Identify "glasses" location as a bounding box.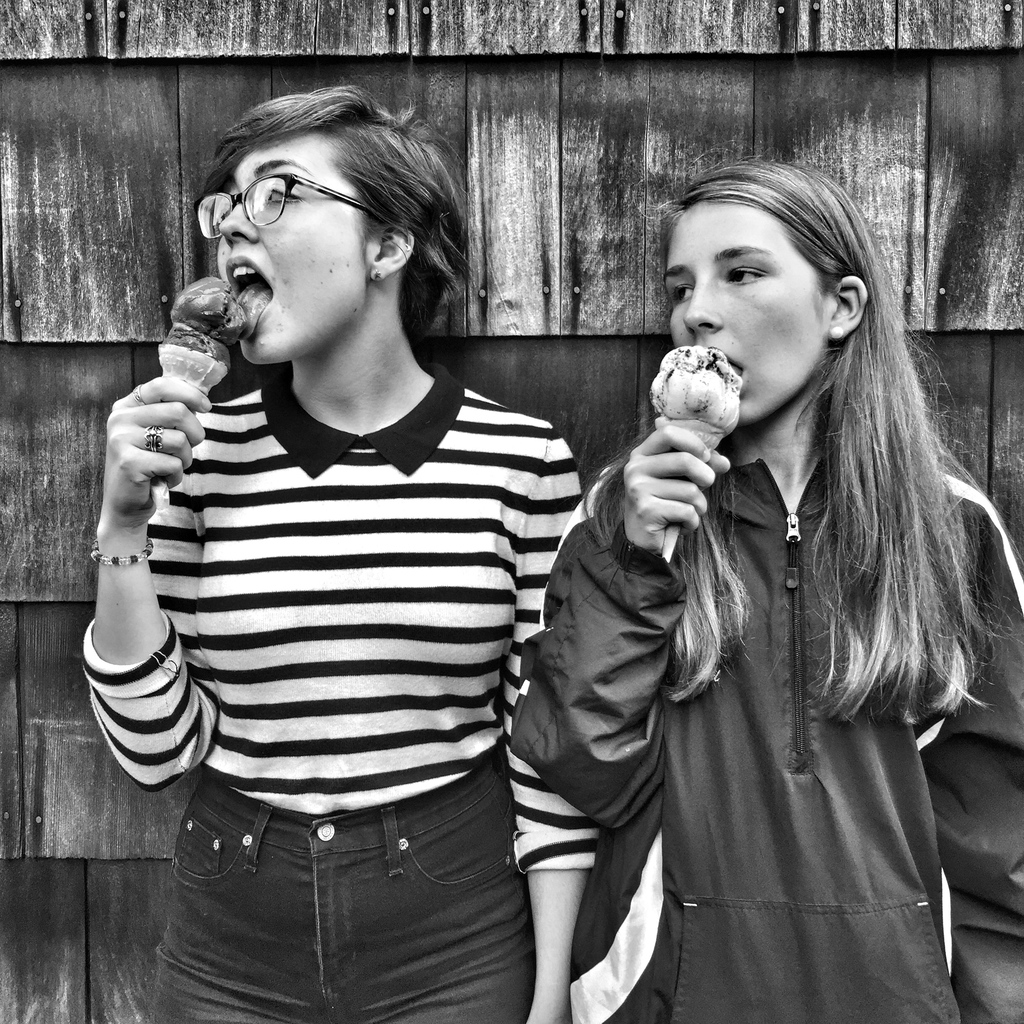
x1=189, y1=166, x2=379, y2=237.
